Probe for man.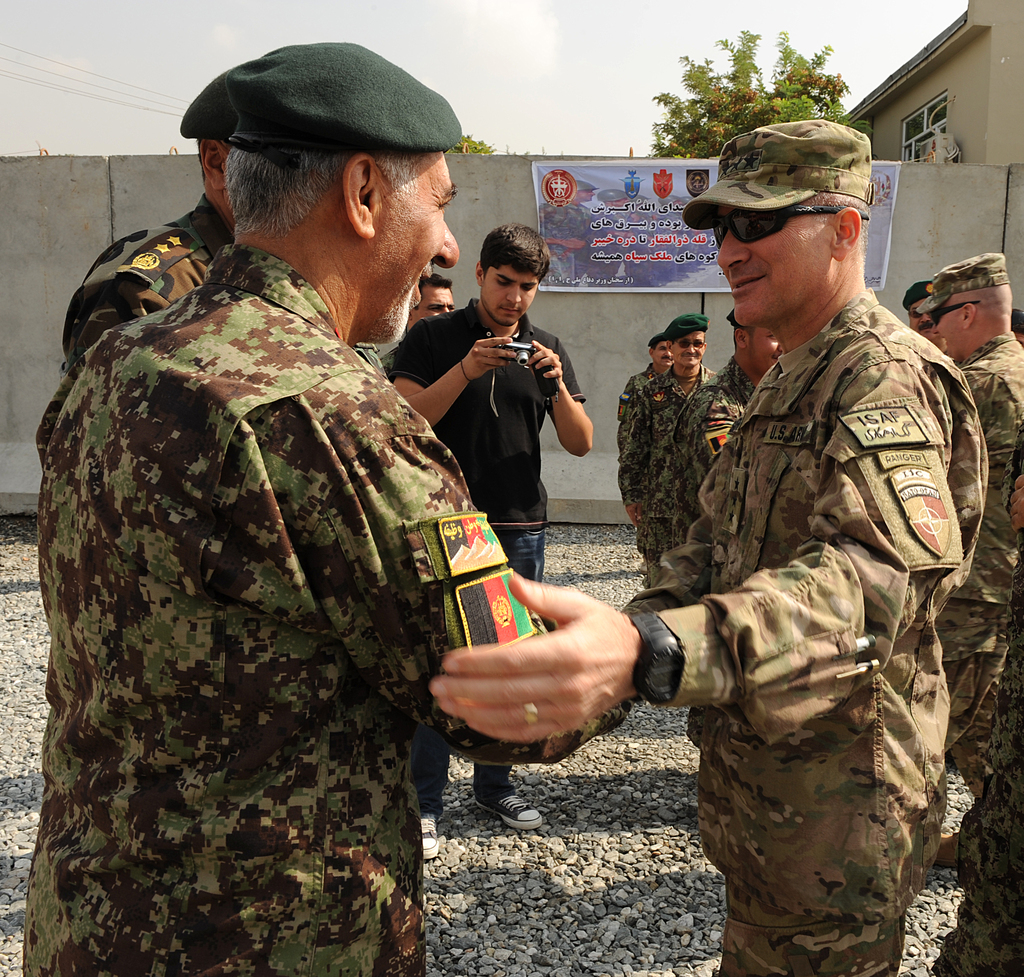
Probe result: (615, 336, 672, 573).
